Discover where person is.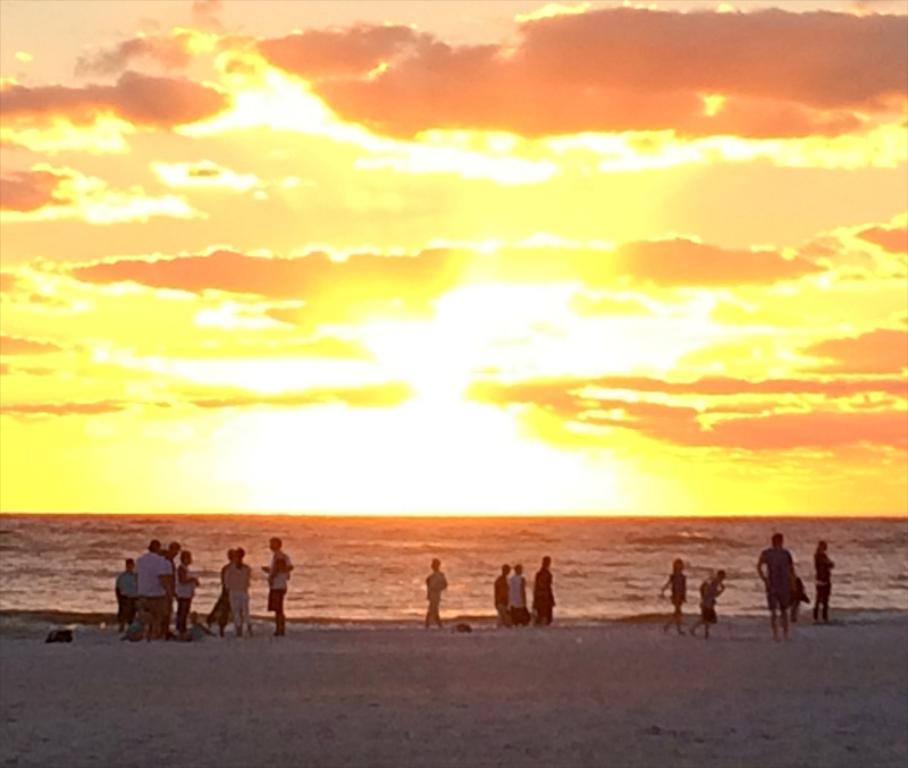
Discovered at box(420, 554, 448, 626).
